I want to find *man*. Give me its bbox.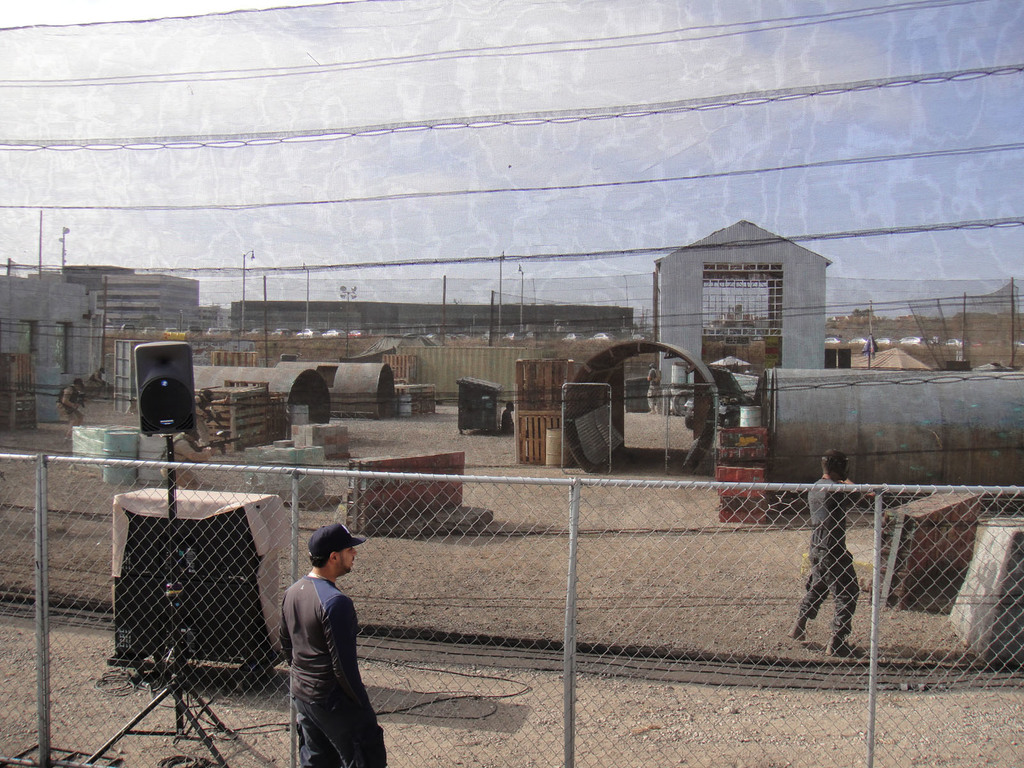
bbox=[87, 364, 110, 395].
